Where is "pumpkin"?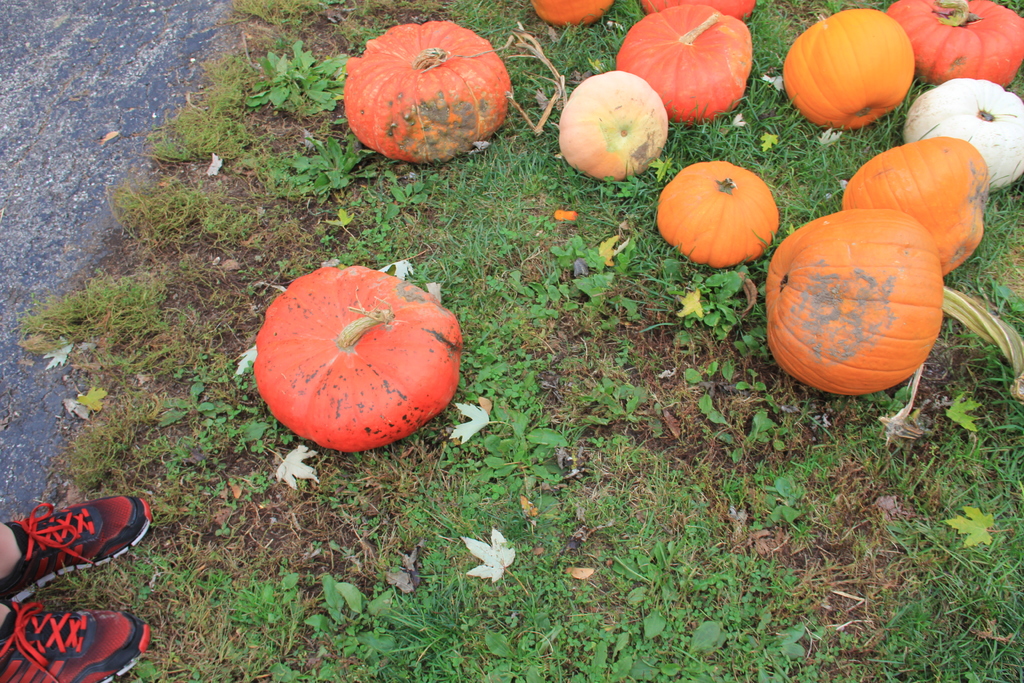
rect(640, 0, 758, 24).
